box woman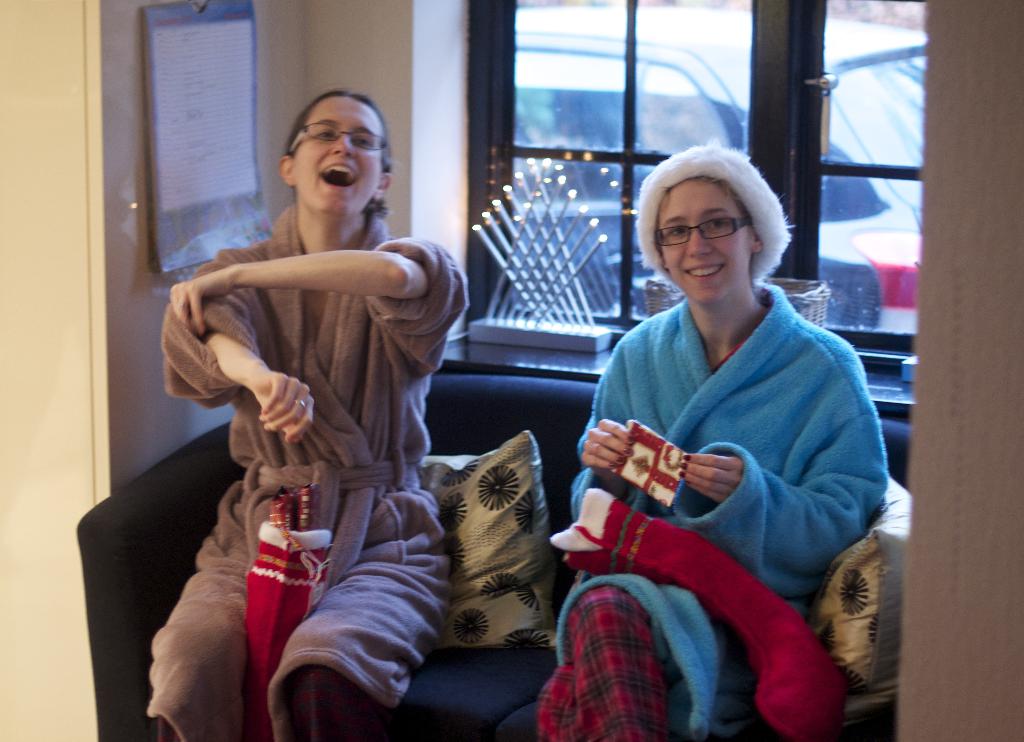
x1=147 y1=79 x2=466 y2=741
